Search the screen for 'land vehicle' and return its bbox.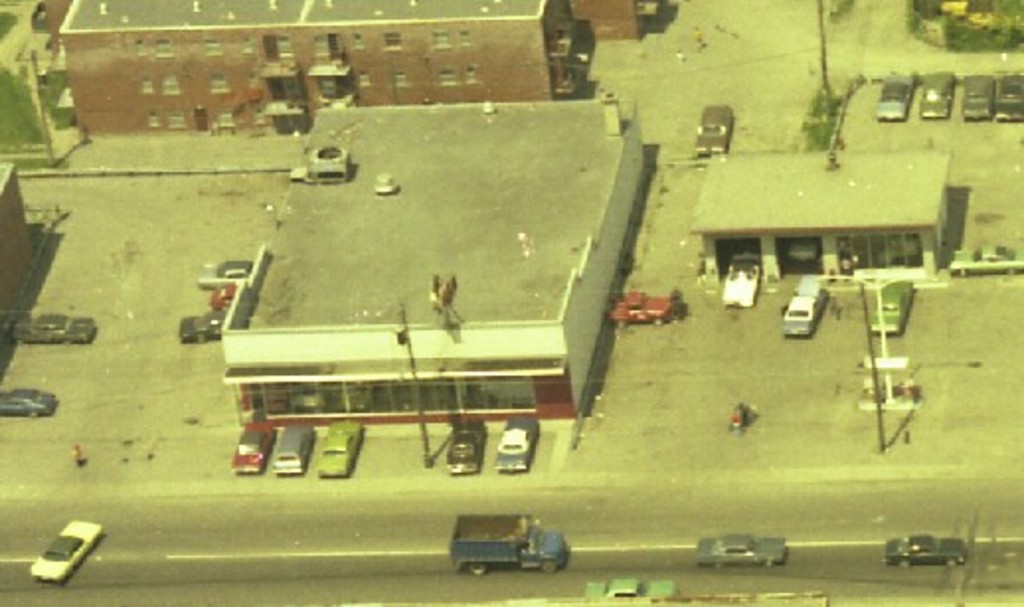
Found: {"left": 690, "top": 101, "right": 733, "bottom": 158}.
